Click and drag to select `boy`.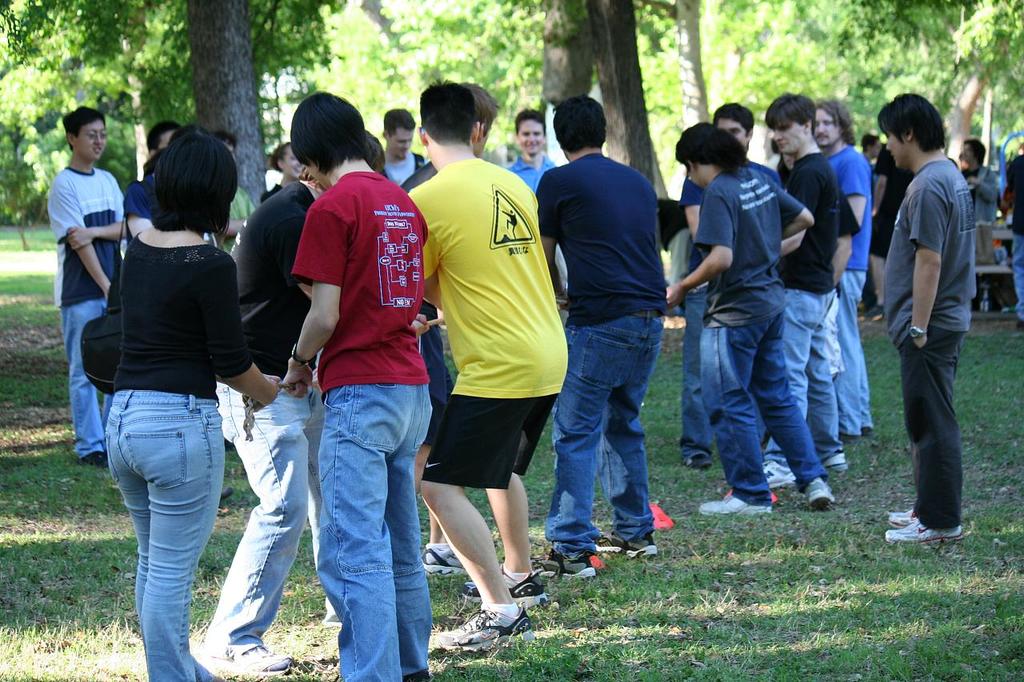
Selection: x1=50, y1=106, x2=124, y2=463.
